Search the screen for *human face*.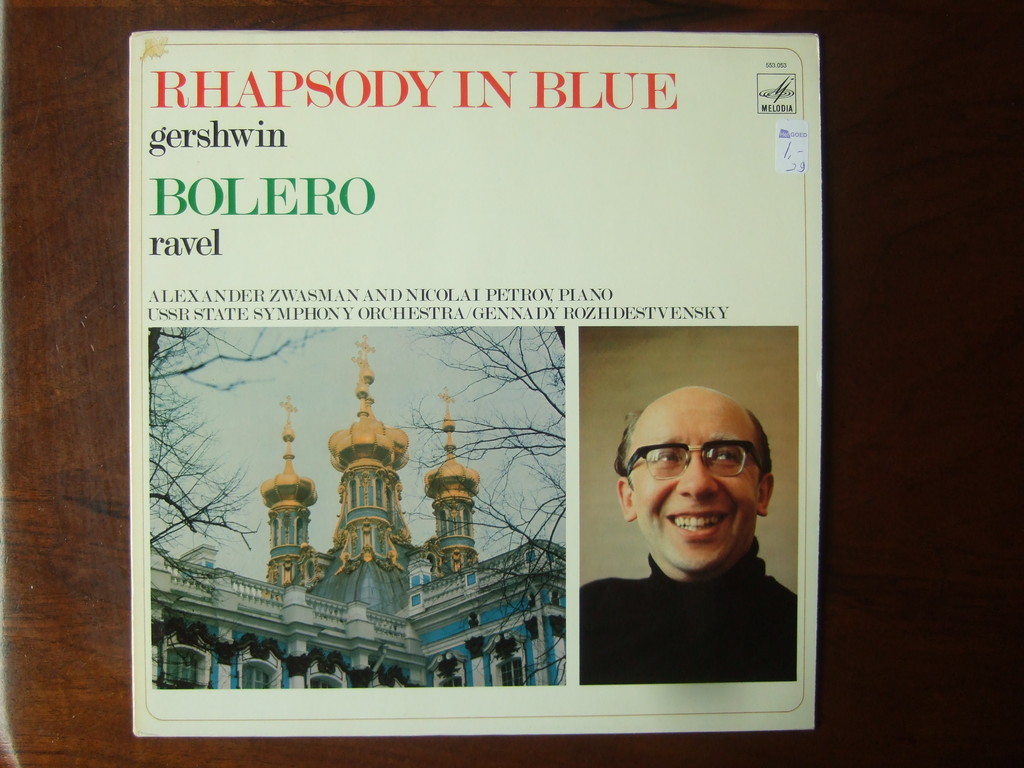
Found at select_region(632, 393, 759, 572).
